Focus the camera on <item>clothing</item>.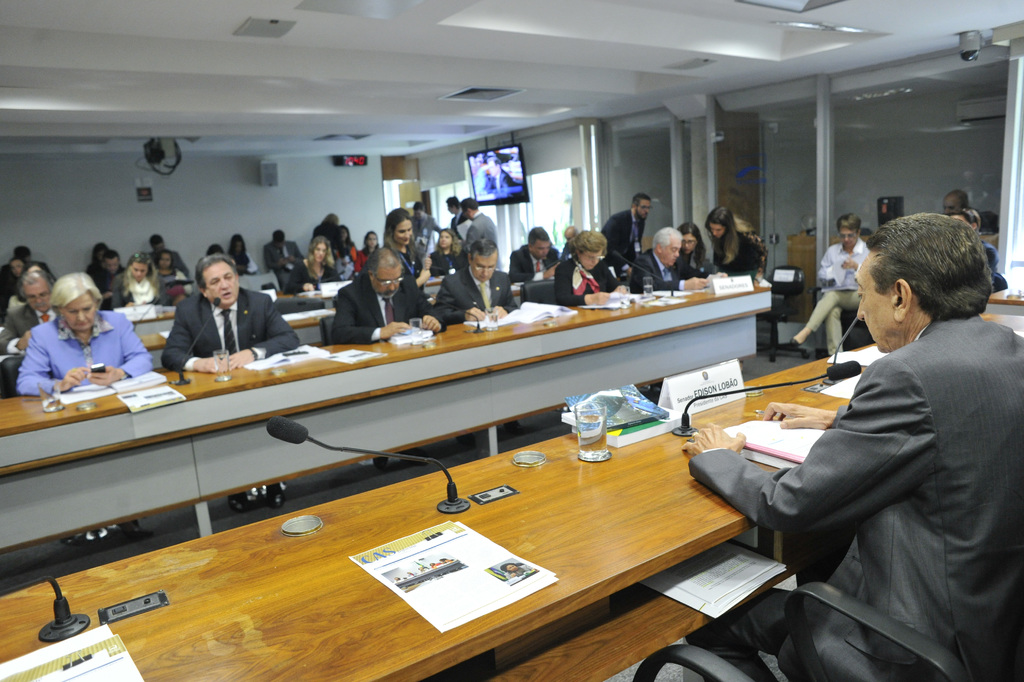
Focus region: (730, 249, 1023, 660).
